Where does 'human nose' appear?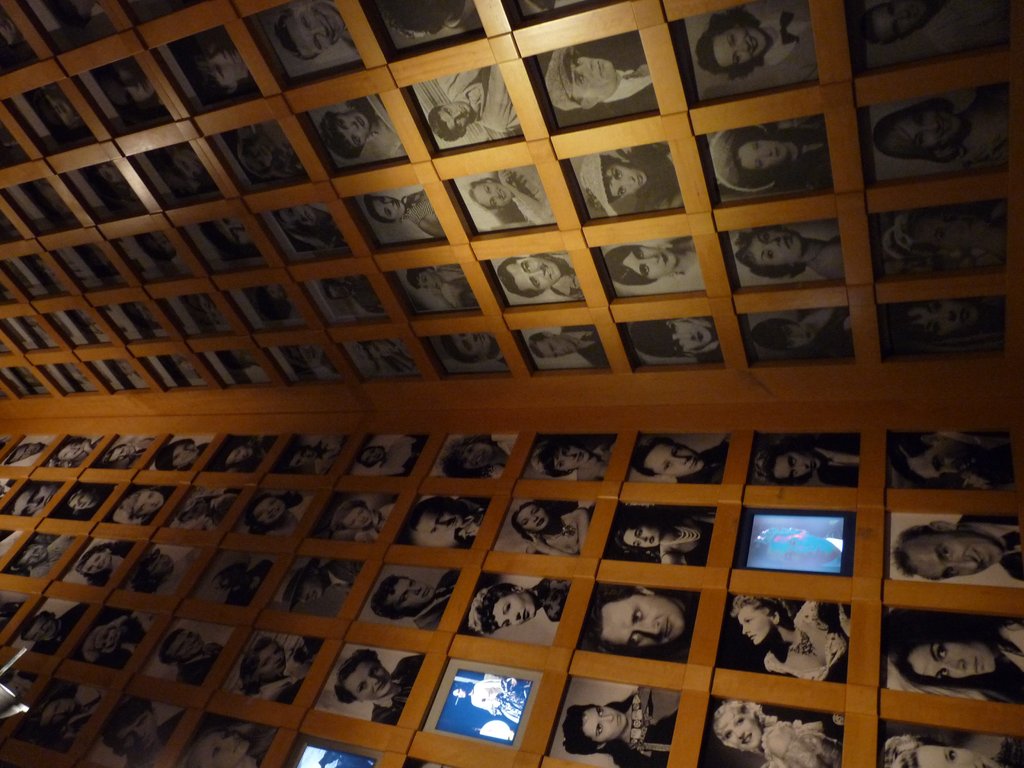
Appears at bbox(463, 335, 475, 342).
